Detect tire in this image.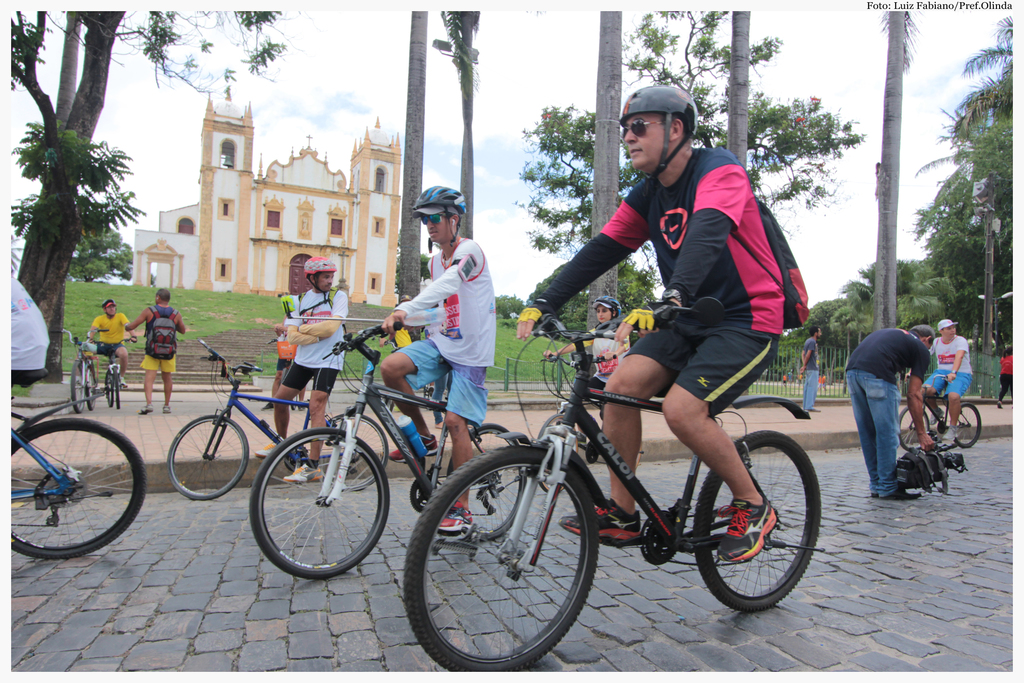
Detection: {"left": 400, "top": 437, "right": 600, "bottom": 672}.
